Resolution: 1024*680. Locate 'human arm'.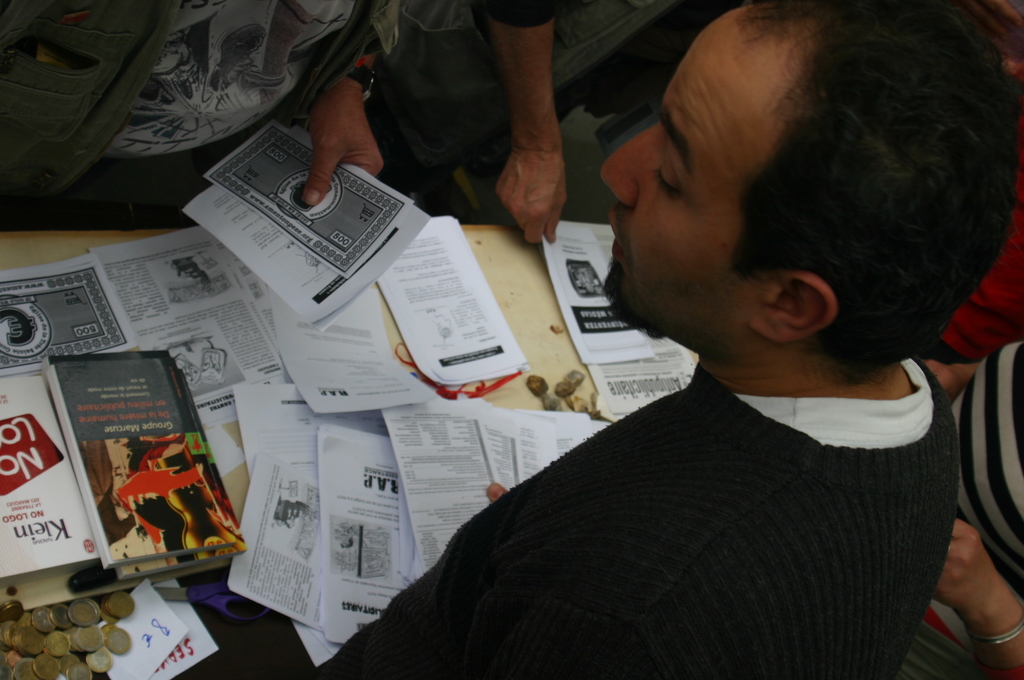
<region>474, 0, 584, 274</region>.
